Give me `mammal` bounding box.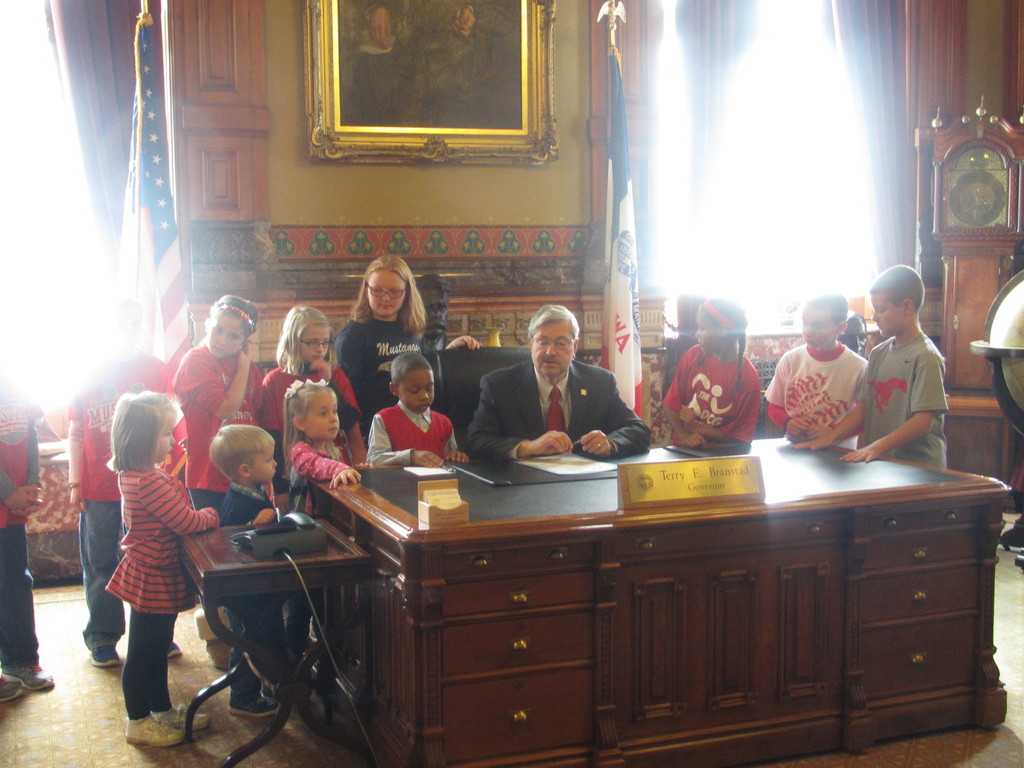
pyautogui.locateOnScreen(807, 259, 950, 474).
